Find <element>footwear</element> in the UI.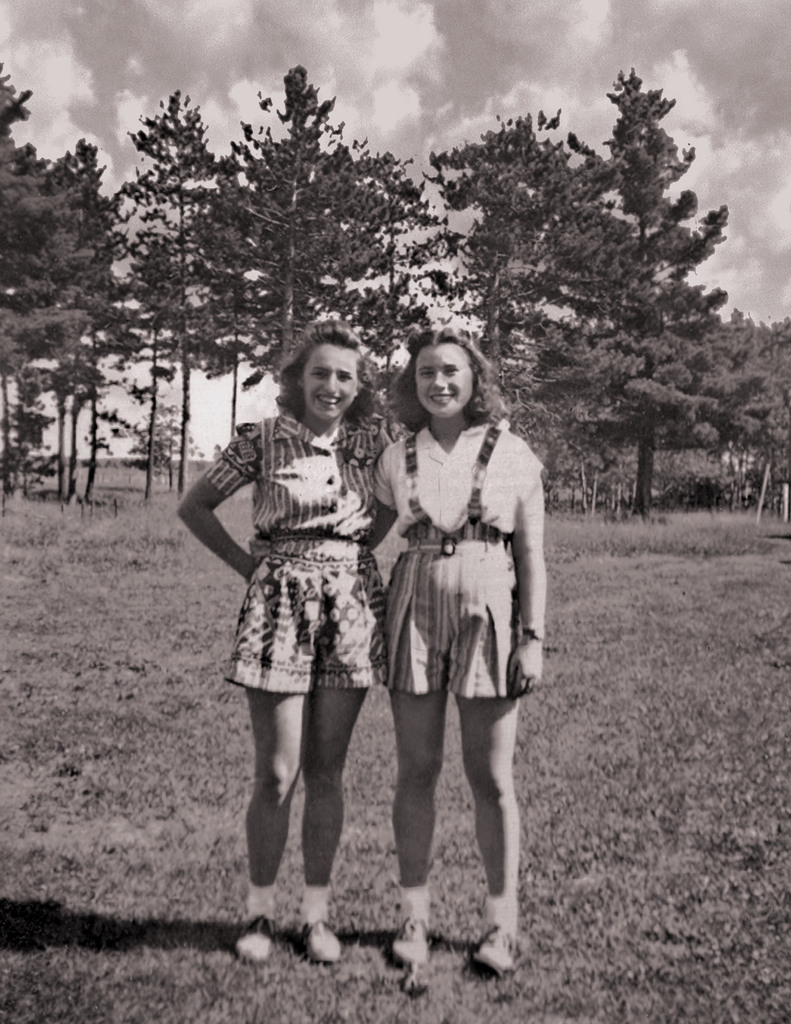
UI element at rect(397, 898, 430, 966).
